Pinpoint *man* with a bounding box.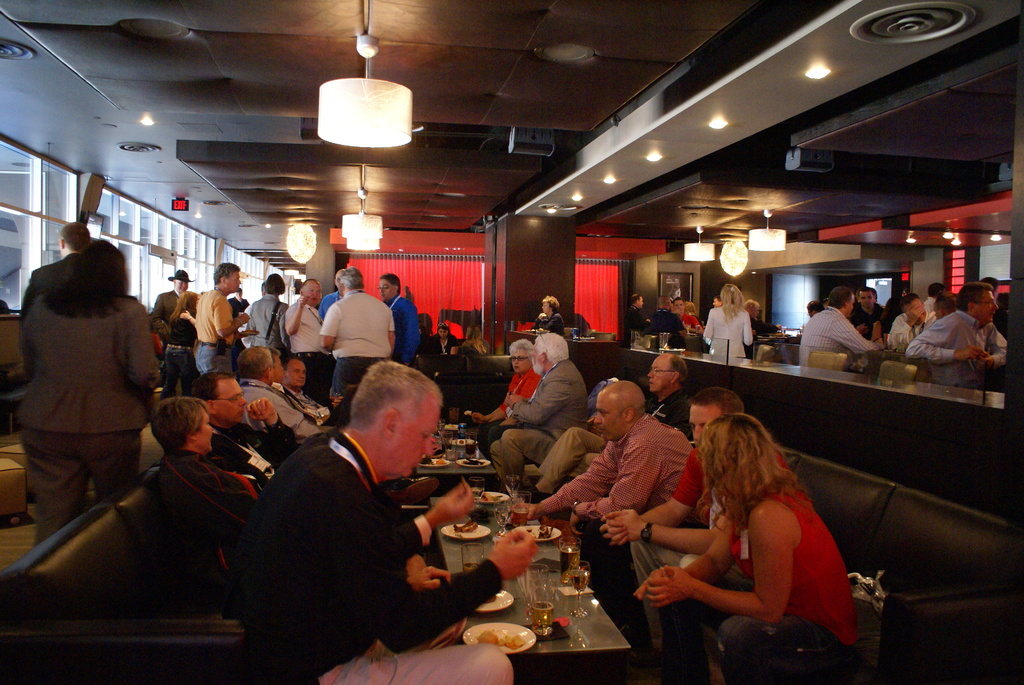
x1=145, y1=271, x2=195, y2=348.
